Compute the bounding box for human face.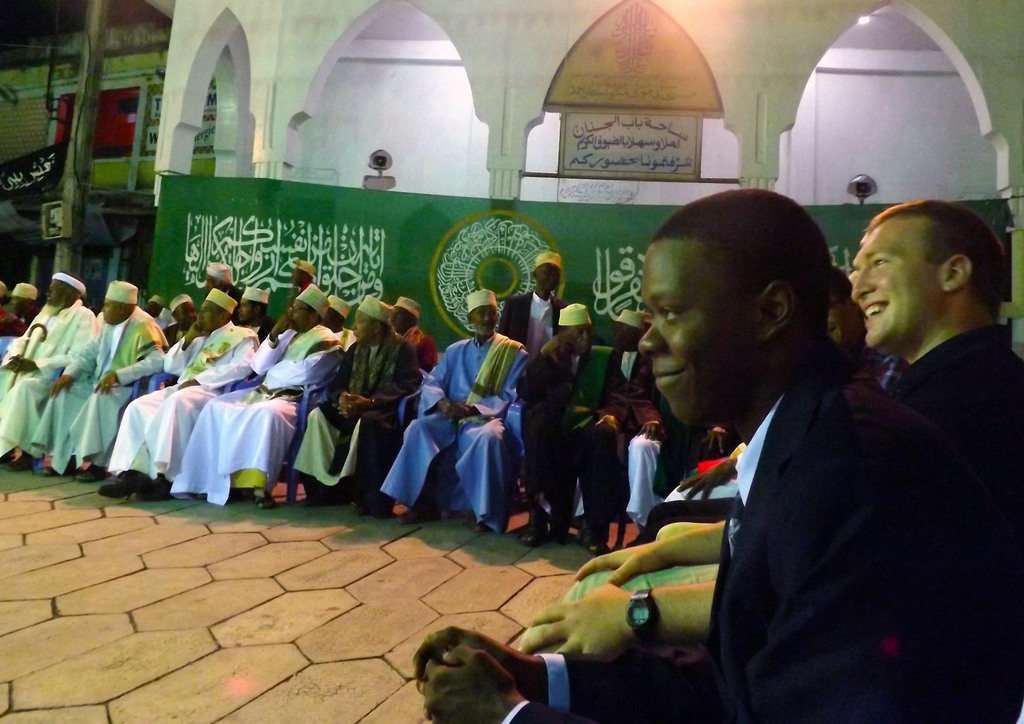
{"x1": 241, "y1": 302, "x2": 254, "y2": 321}.
